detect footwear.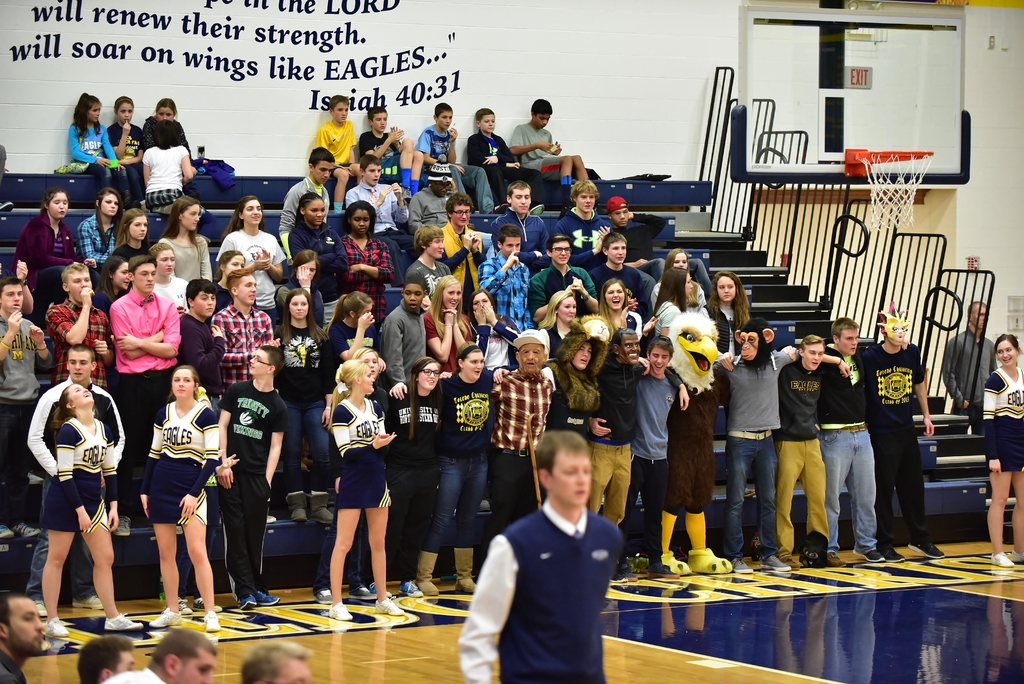
Detected at {"left": 148, "top": 607, "right": 182, "bottom": 625}.
